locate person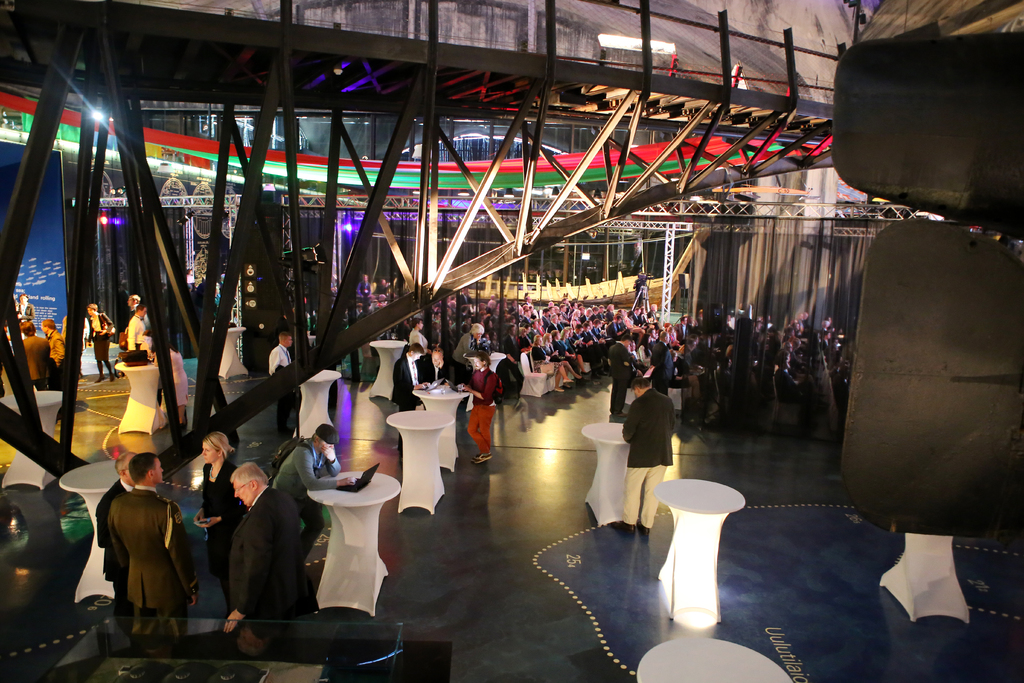
[x1=107, y1=451, x2=197, y2=656]
